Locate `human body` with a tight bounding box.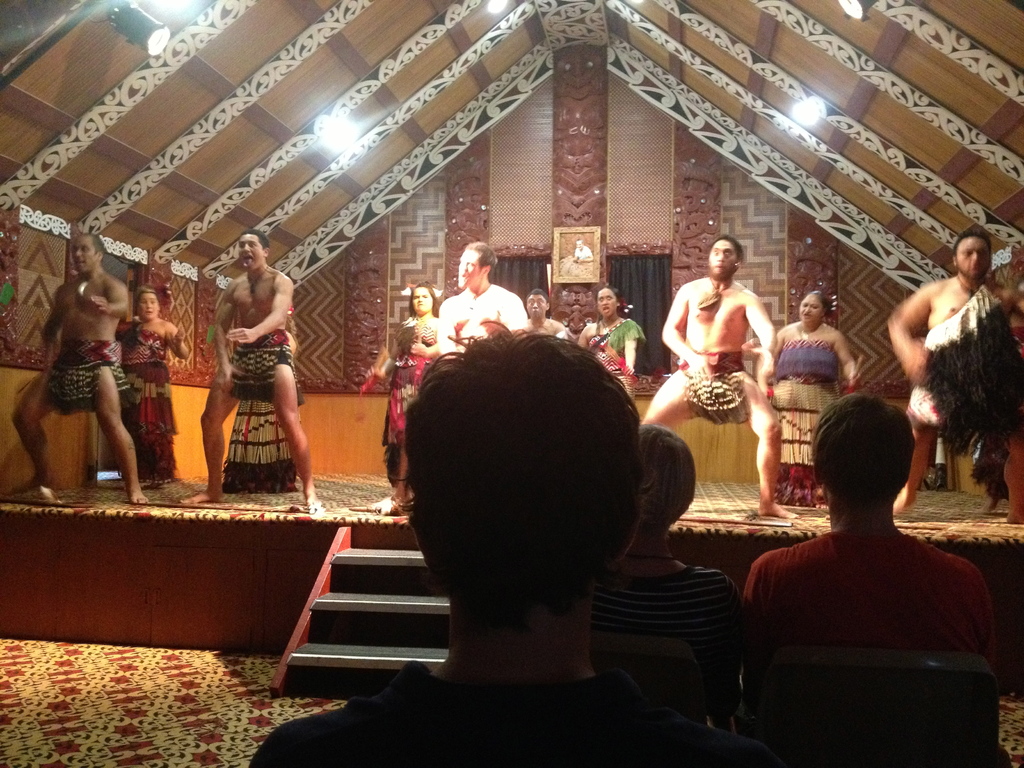
detection(12, 229, 145, 504).
